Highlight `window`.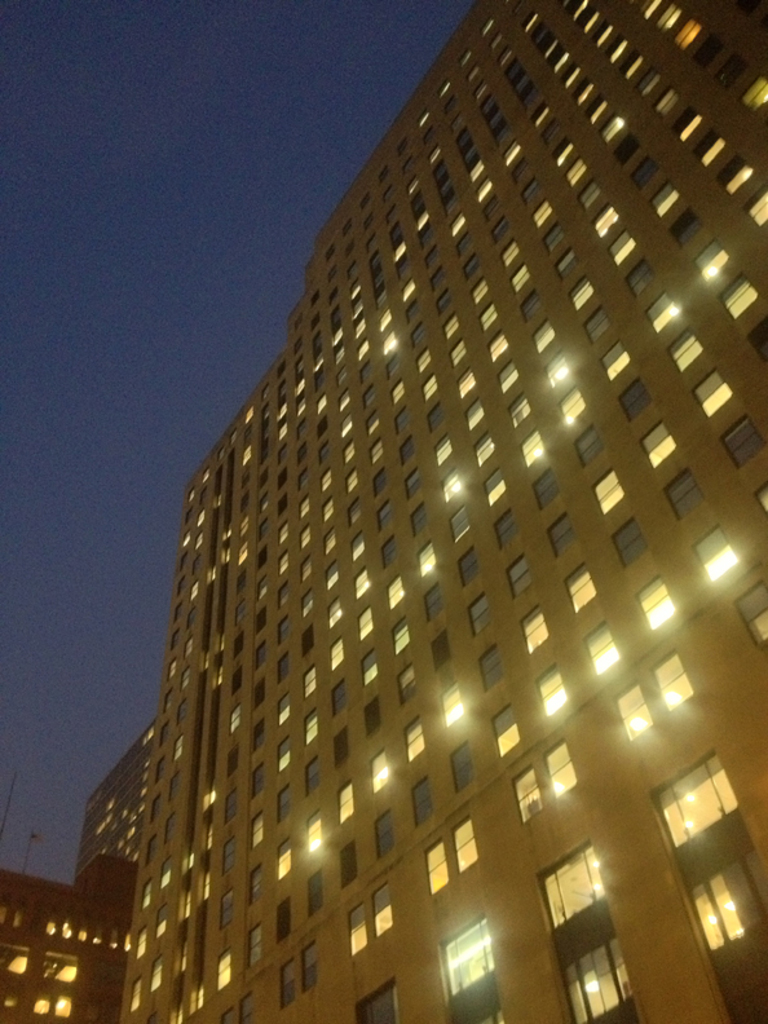
Highlighted region: Rect(706, 114, 727, 163).
